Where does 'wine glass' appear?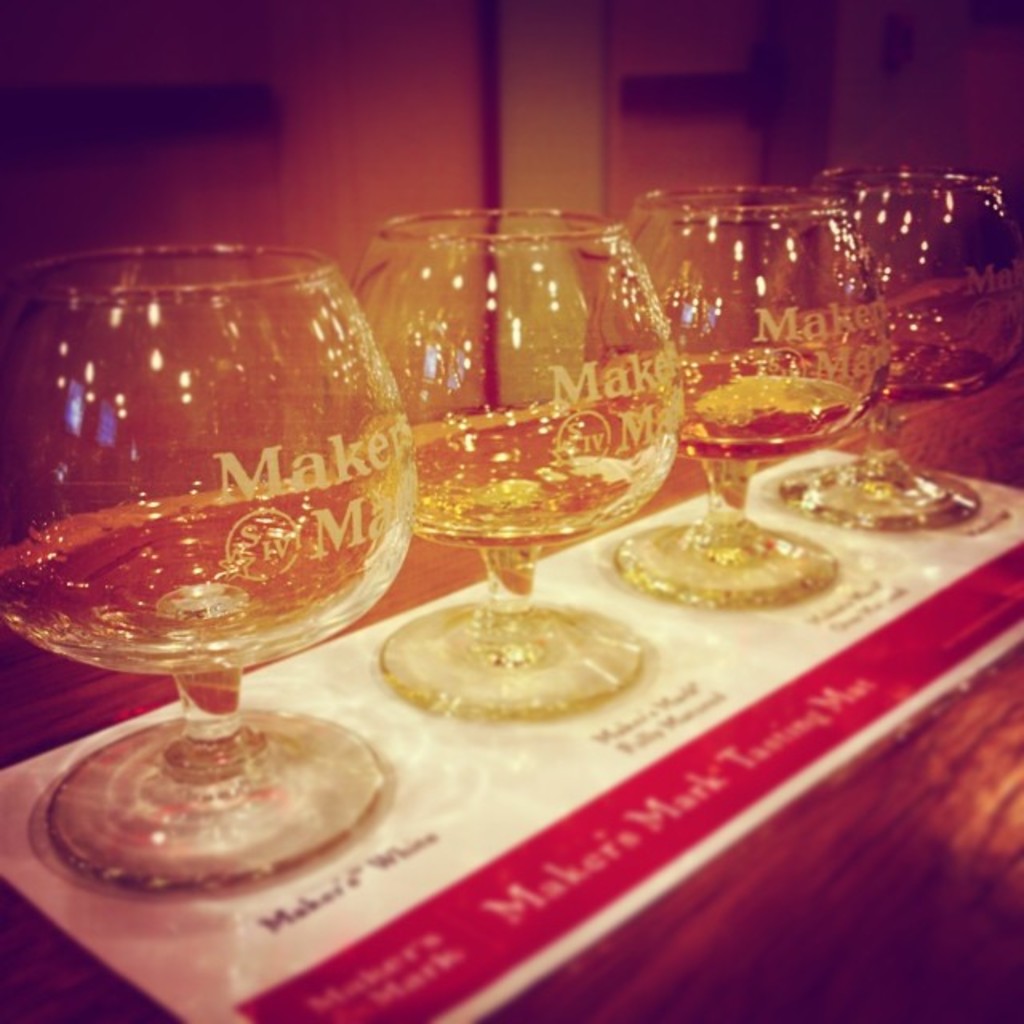
Appears at (576, 178, 885, 610).
